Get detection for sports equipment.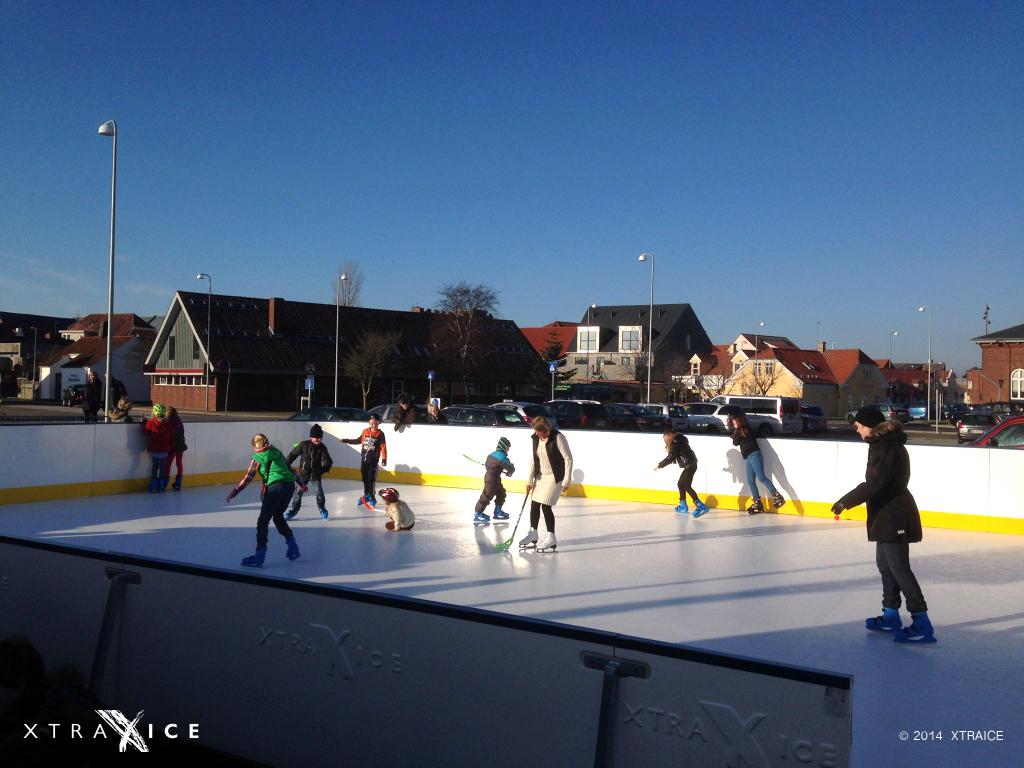
Detection: crop(243, 554, 261, 569).
